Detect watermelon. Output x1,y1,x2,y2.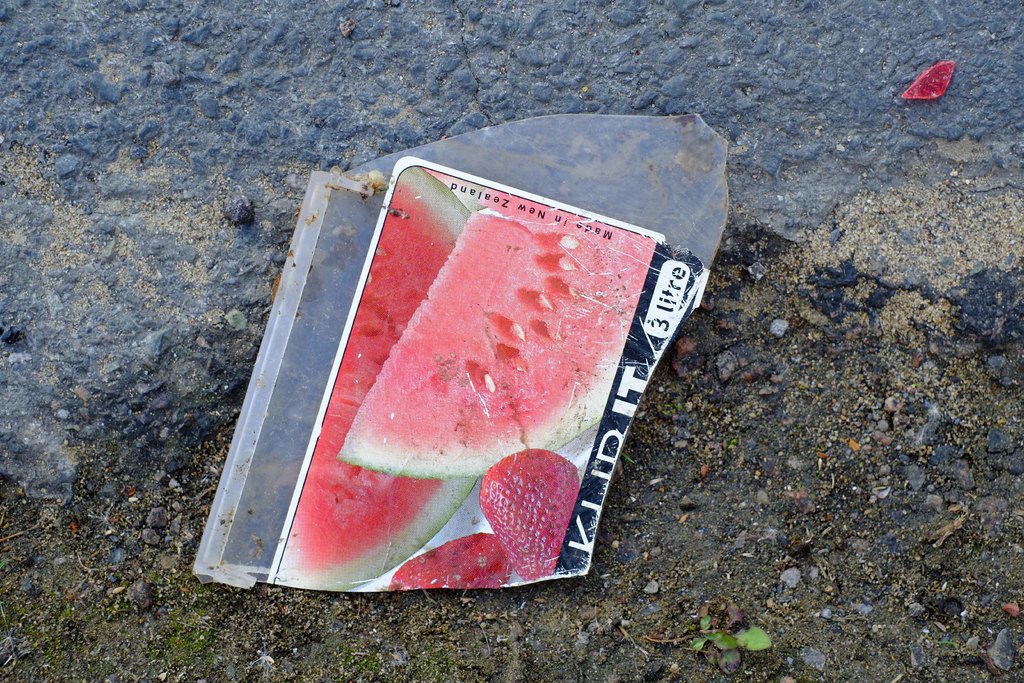
273,167,477,595.
